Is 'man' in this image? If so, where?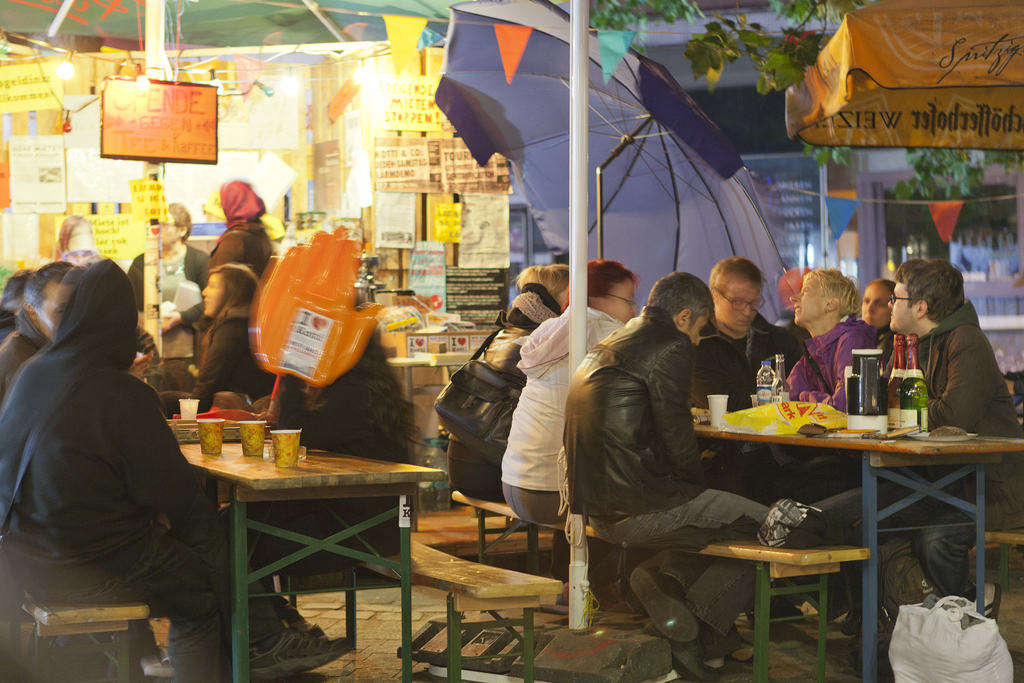
Yes, at box(547, 261, 790, 682).
